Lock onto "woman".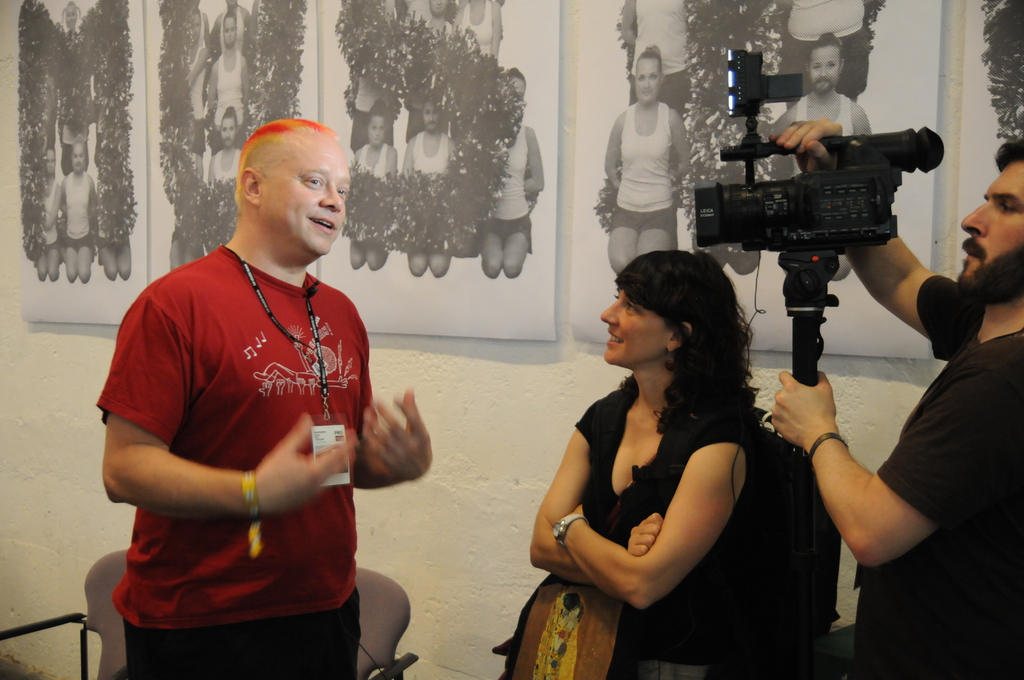
Locked: x1=774 y1=32 x2=870 y2=279.
